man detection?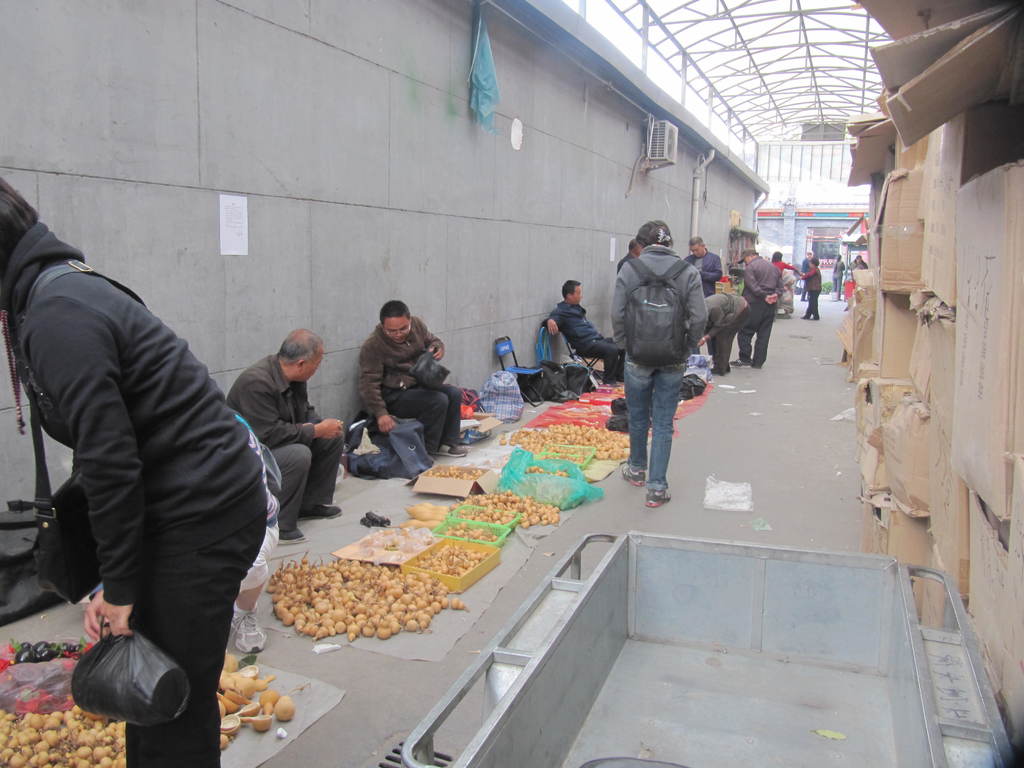
(x1=361, y1=299, x2=472, y2=459)
